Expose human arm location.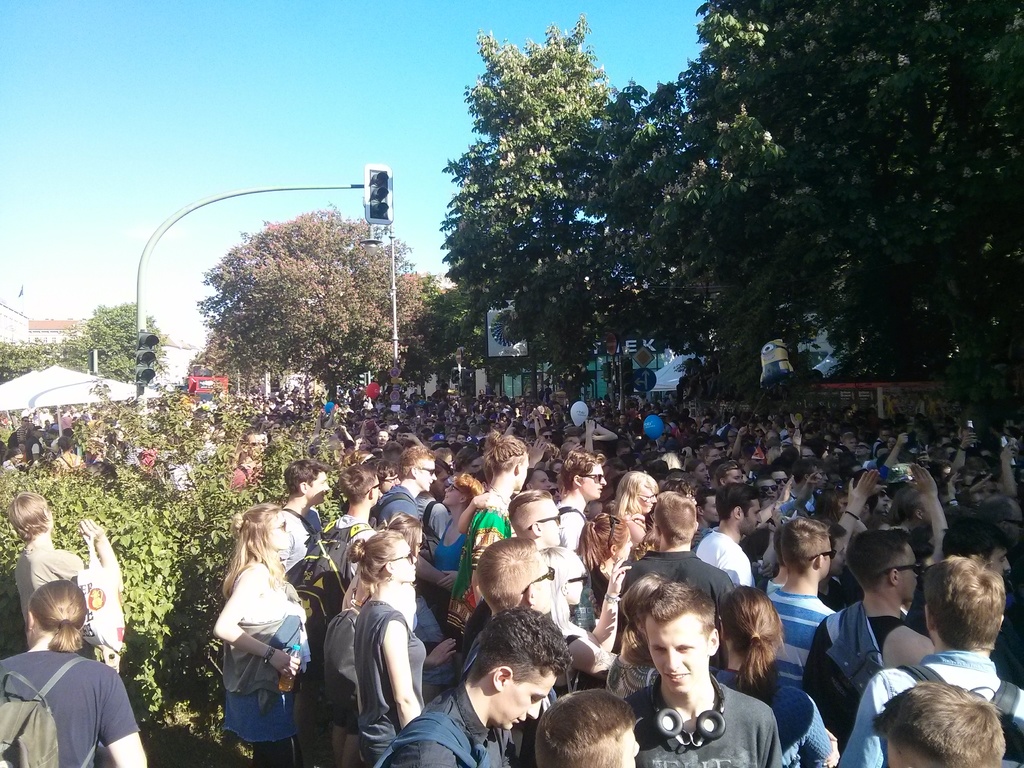
Exposed at Rect(842, 680, 888, 767).
